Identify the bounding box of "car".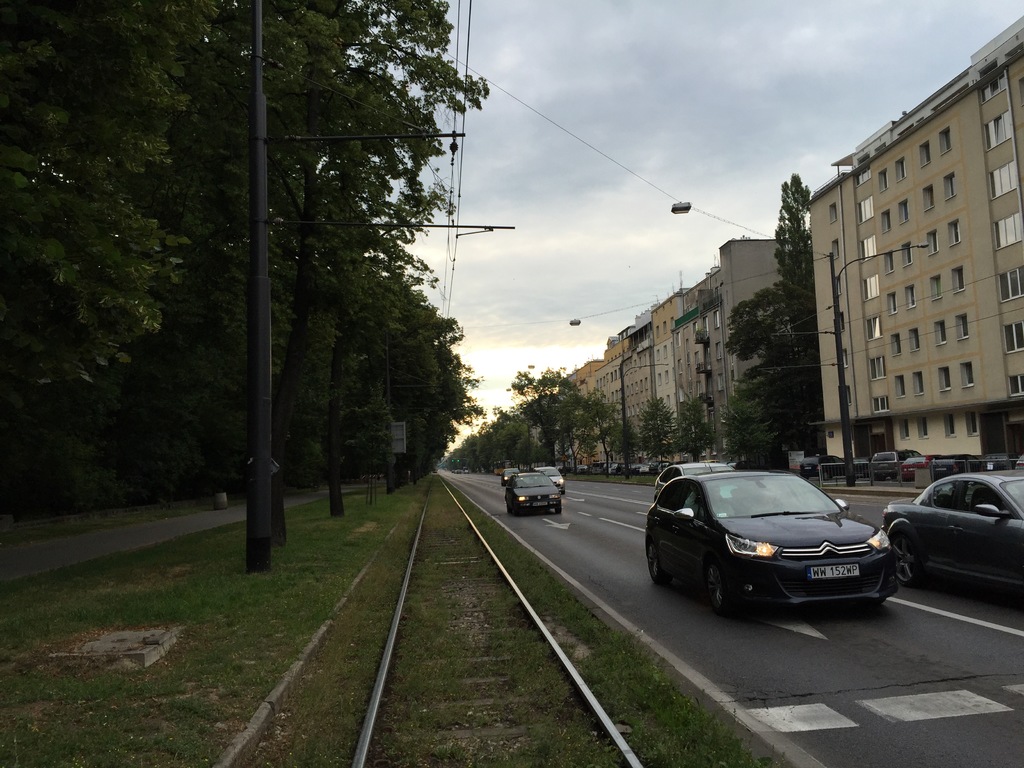
locate(870, 446, 917, 463).
